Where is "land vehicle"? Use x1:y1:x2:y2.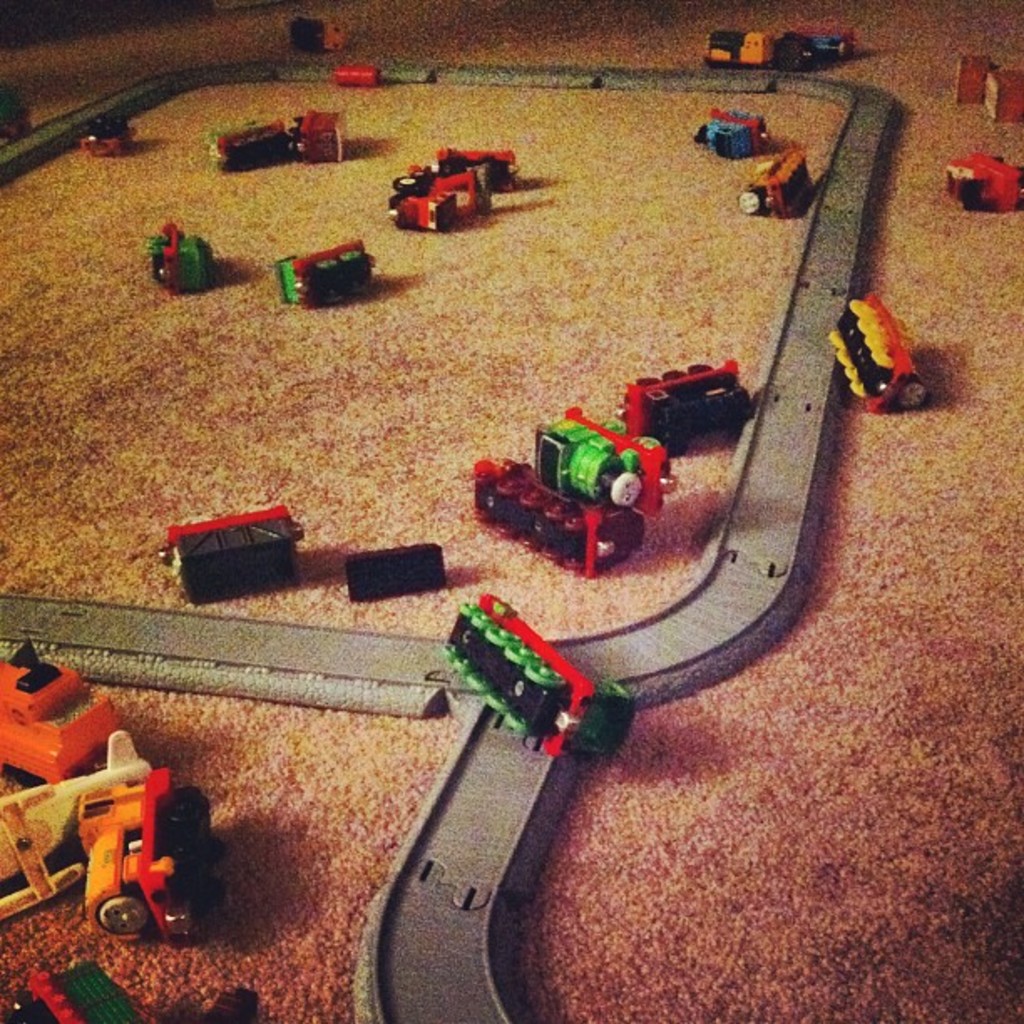
433:141:524:197.
